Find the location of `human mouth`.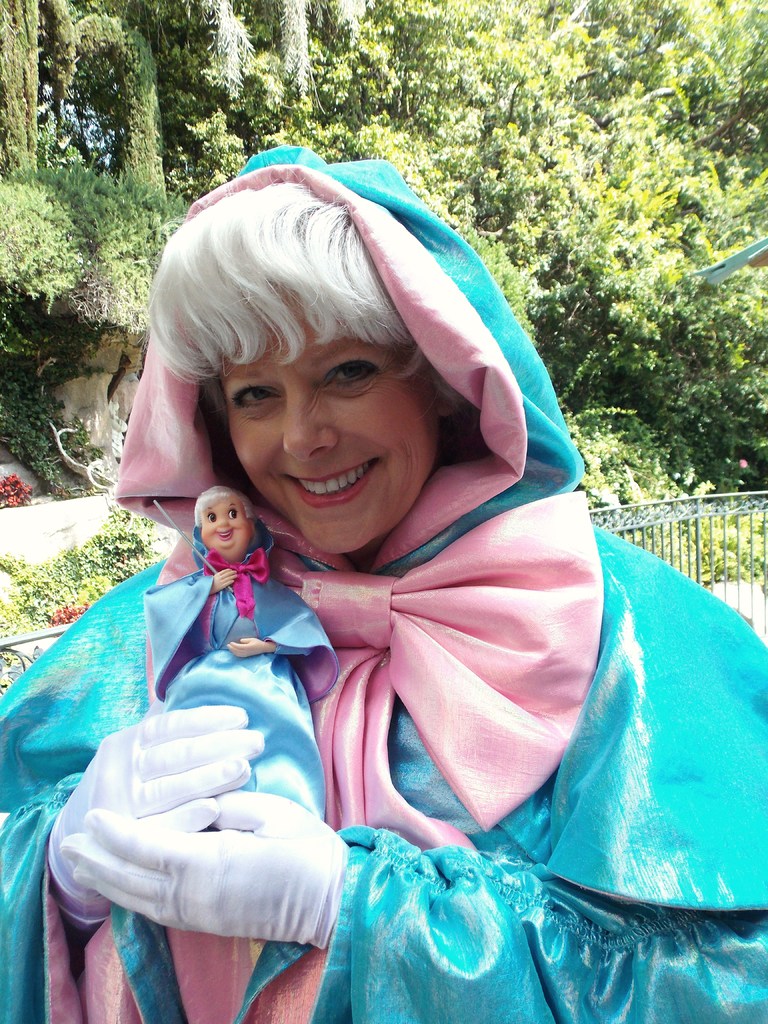
Location: x1=274, y1=451, x2=392, y2=516.
